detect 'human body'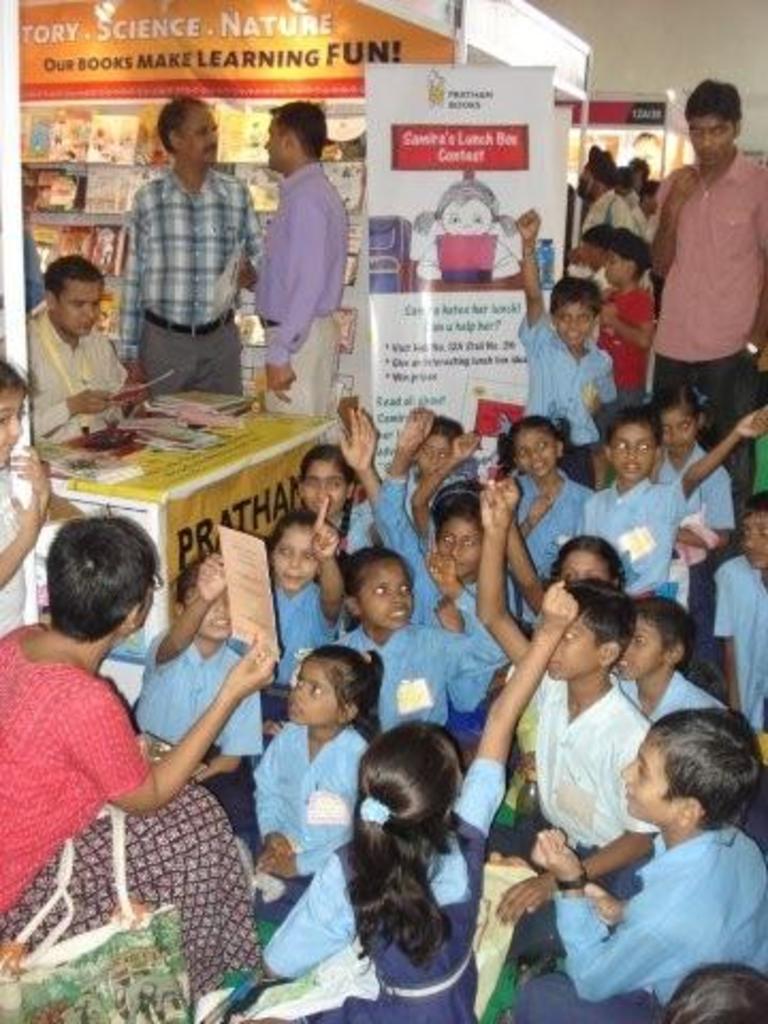
box=[250, 154, 352, 422]
